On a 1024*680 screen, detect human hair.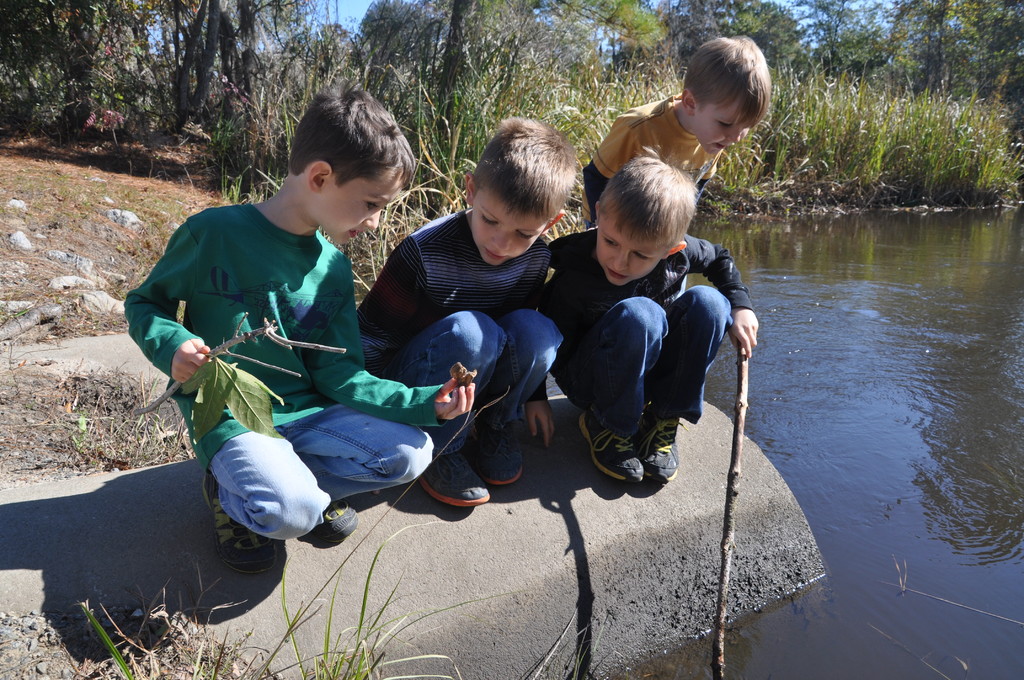
box(291, 72, 415, 190).
